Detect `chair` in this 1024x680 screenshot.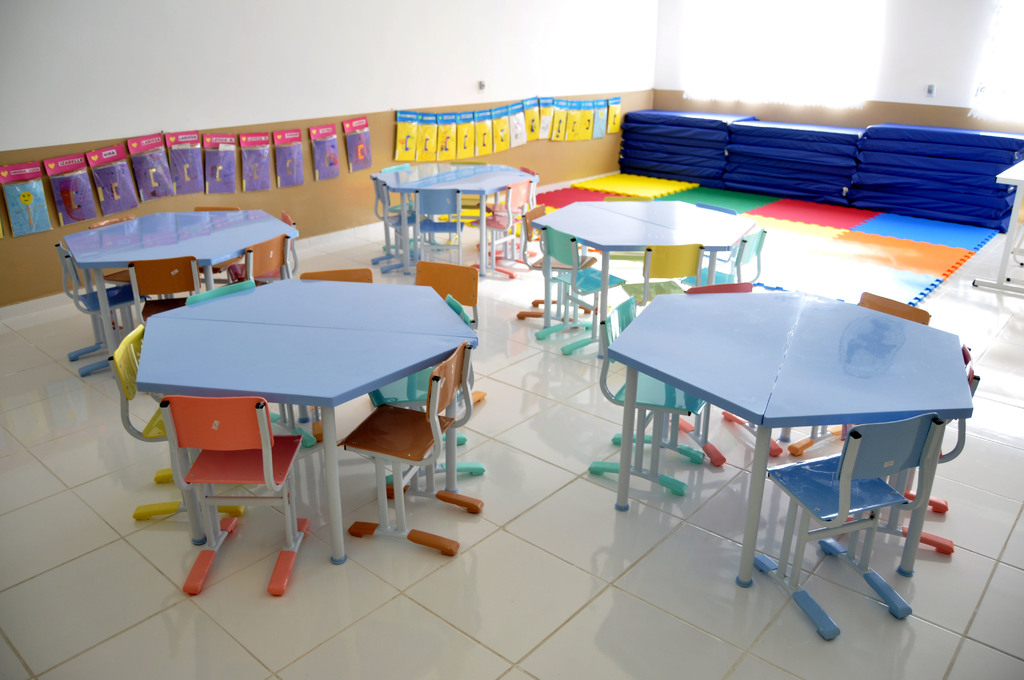
Detection: select_region(688, 279, 751, 293).
